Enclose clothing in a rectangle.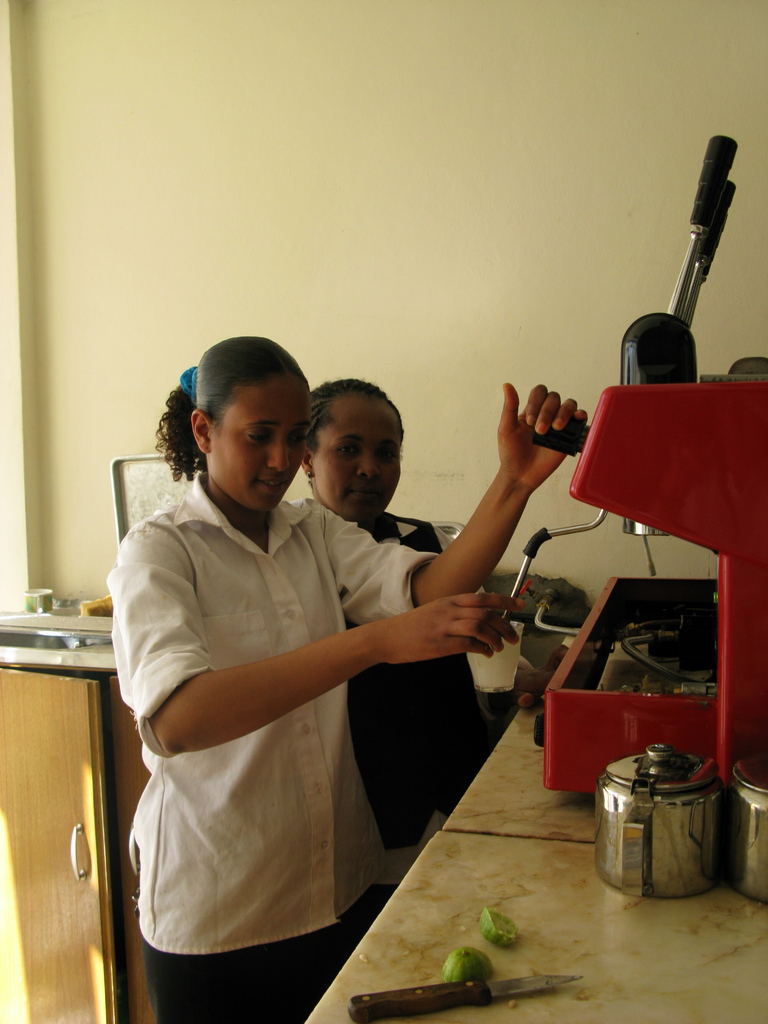
region(115, 403, 376, 906).
